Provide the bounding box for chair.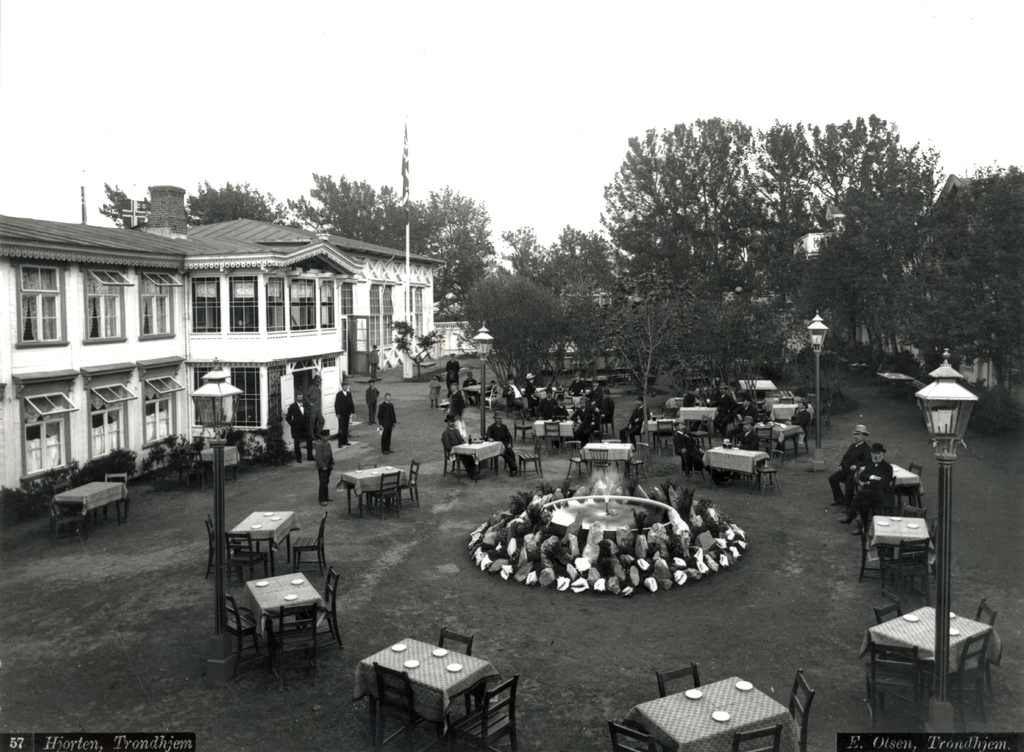
pyautogui.locateOnScreen(763, 448, 783, 493).
